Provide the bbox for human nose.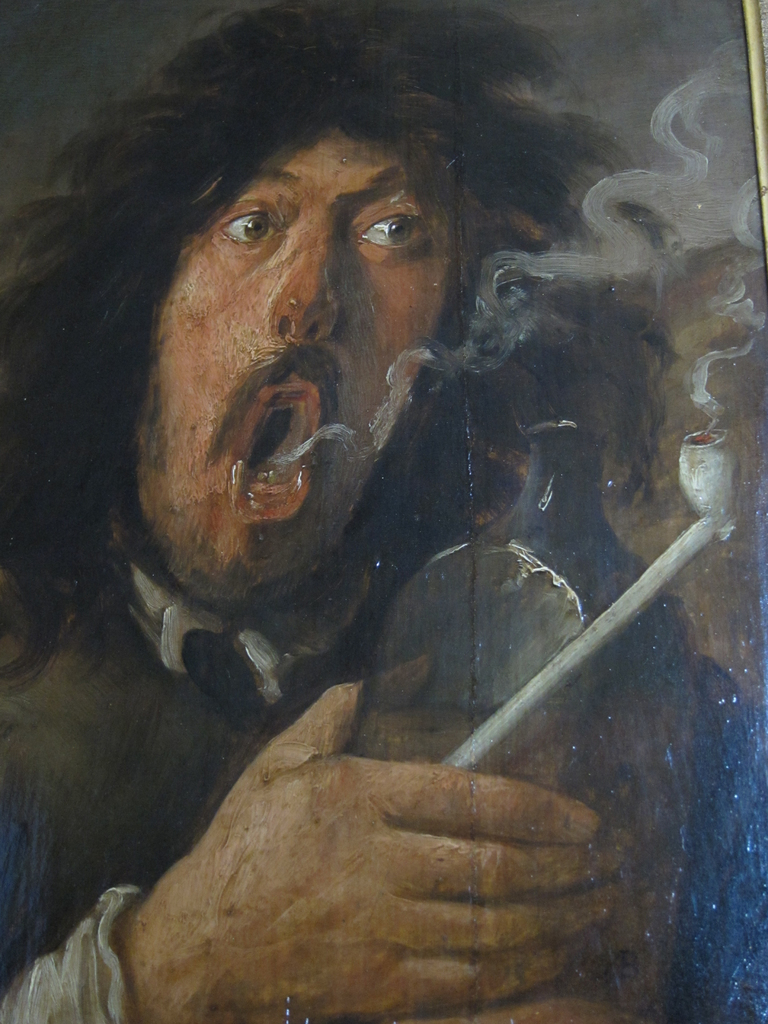
[x1=259, y1=211, x2=352, y2=350].
